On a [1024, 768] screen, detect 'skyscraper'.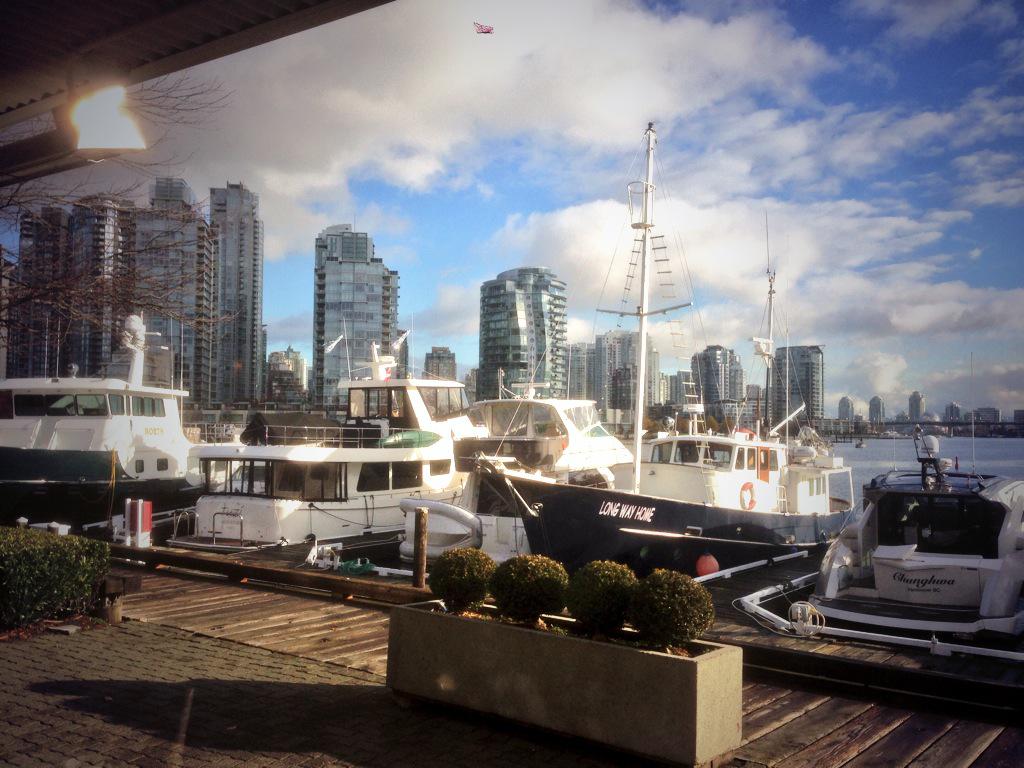
region(695, 348, 746, 403).
